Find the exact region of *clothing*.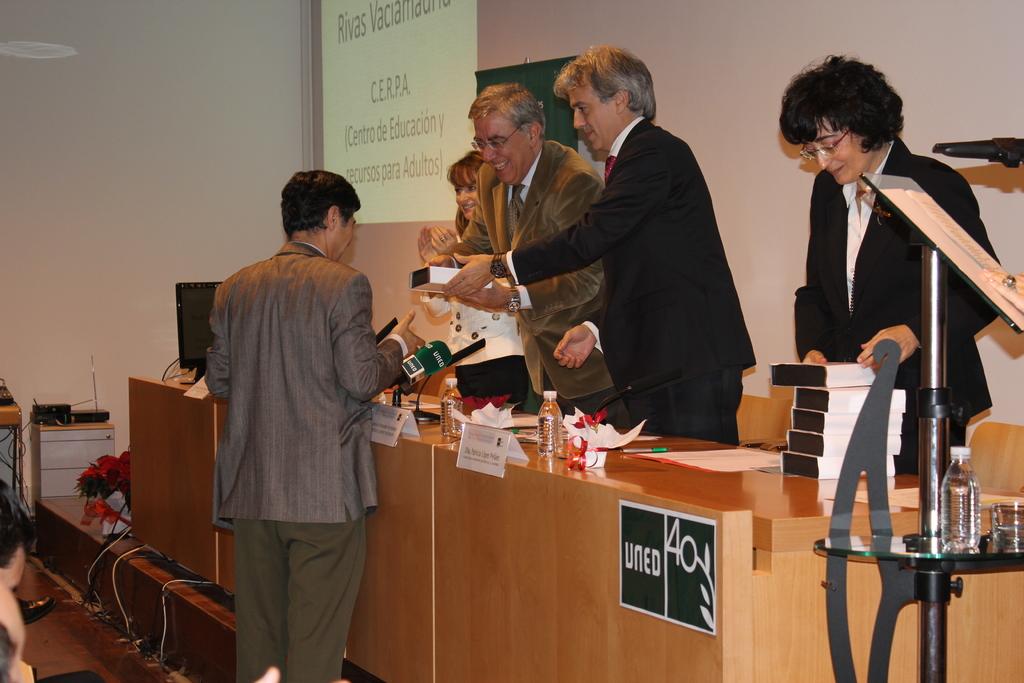
Exact region: detection(500, 113, 762, 445).
